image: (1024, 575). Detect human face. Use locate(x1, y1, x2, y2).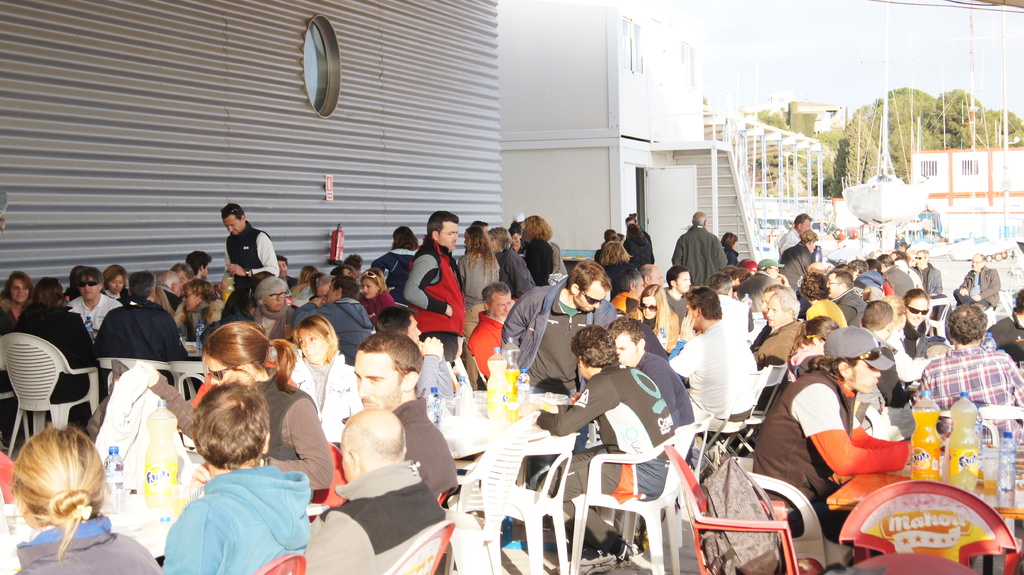
locate(3, 272, 25, 303).
